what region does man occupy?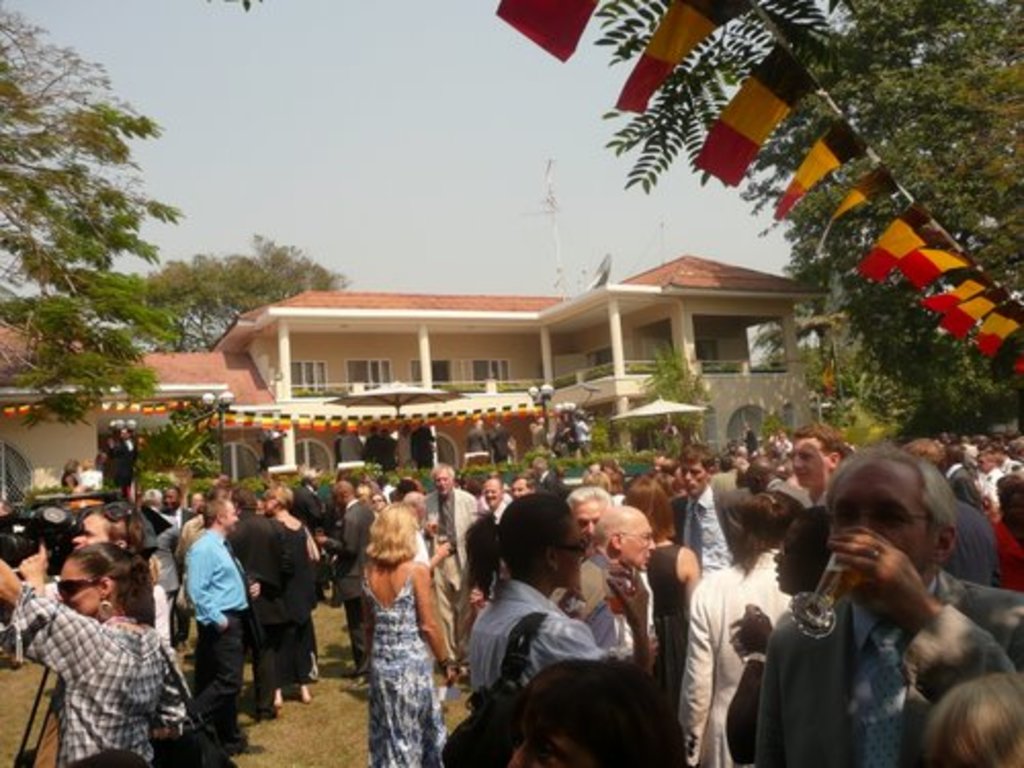
BBox(186, 500, 256, 762).
